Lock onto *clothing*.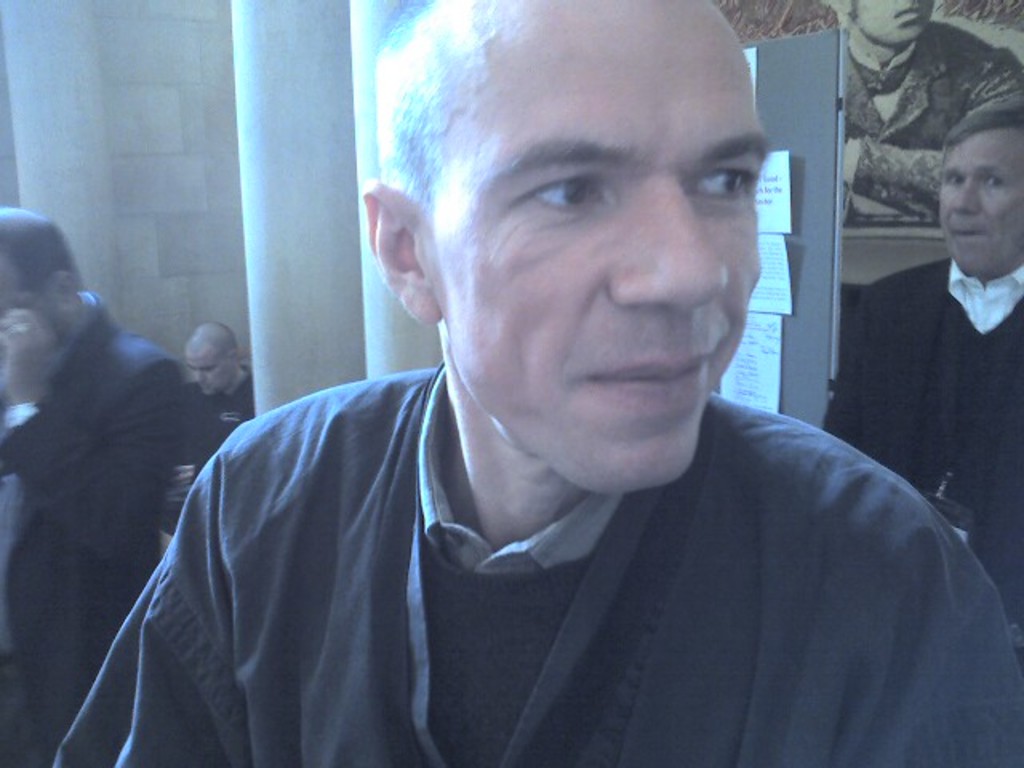
Locked: box(6, 229, 221, 736).
